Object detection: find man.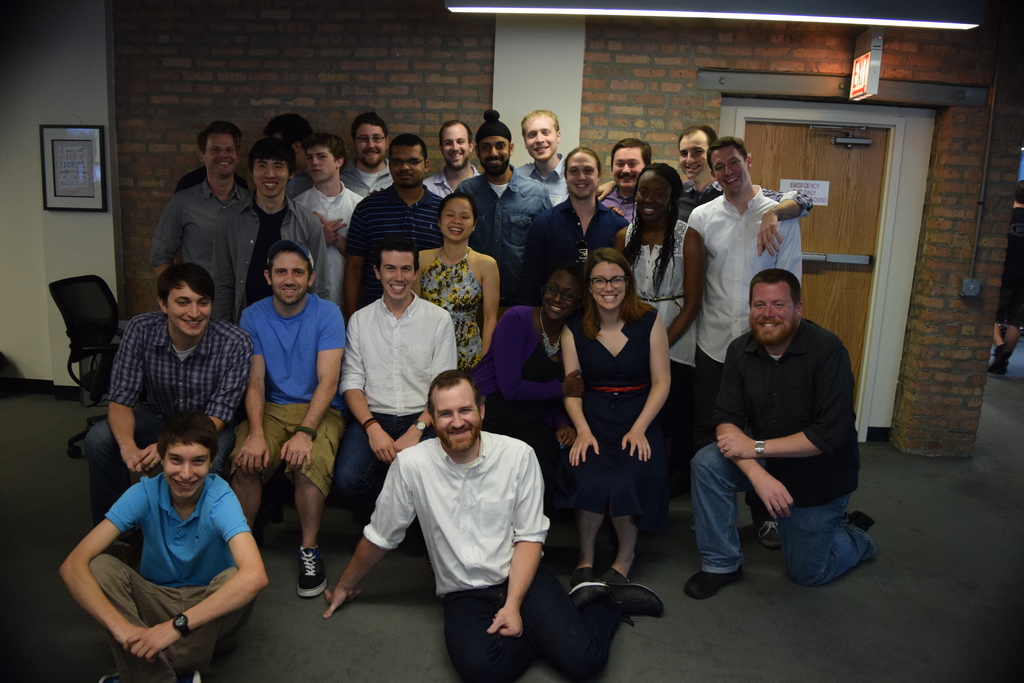
686, 278, 872, 603.
